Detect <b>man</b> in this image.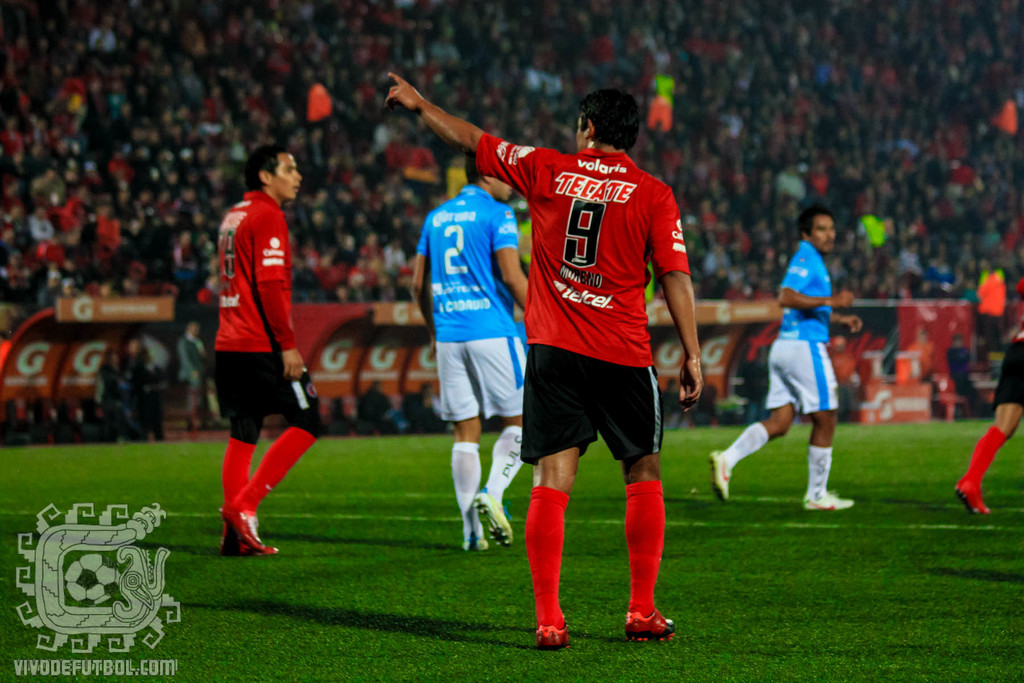
Detection: (950, 332, 990, 412).
